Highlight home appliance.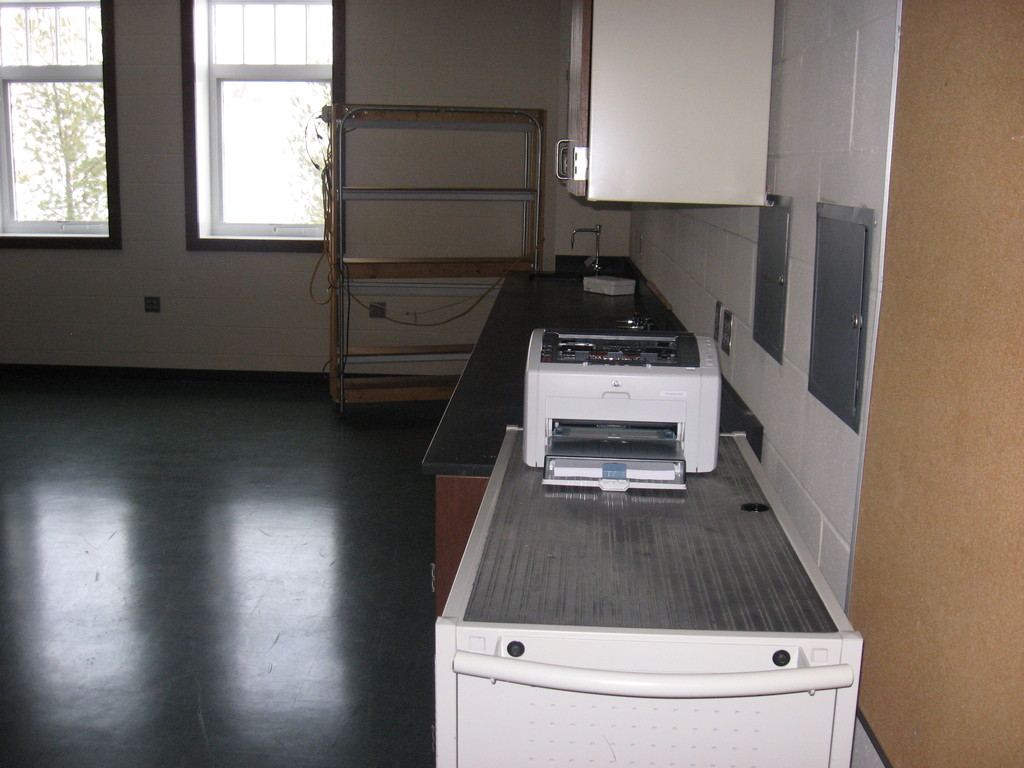
Highlighted region: BBox(527, 324, 724, 494).
